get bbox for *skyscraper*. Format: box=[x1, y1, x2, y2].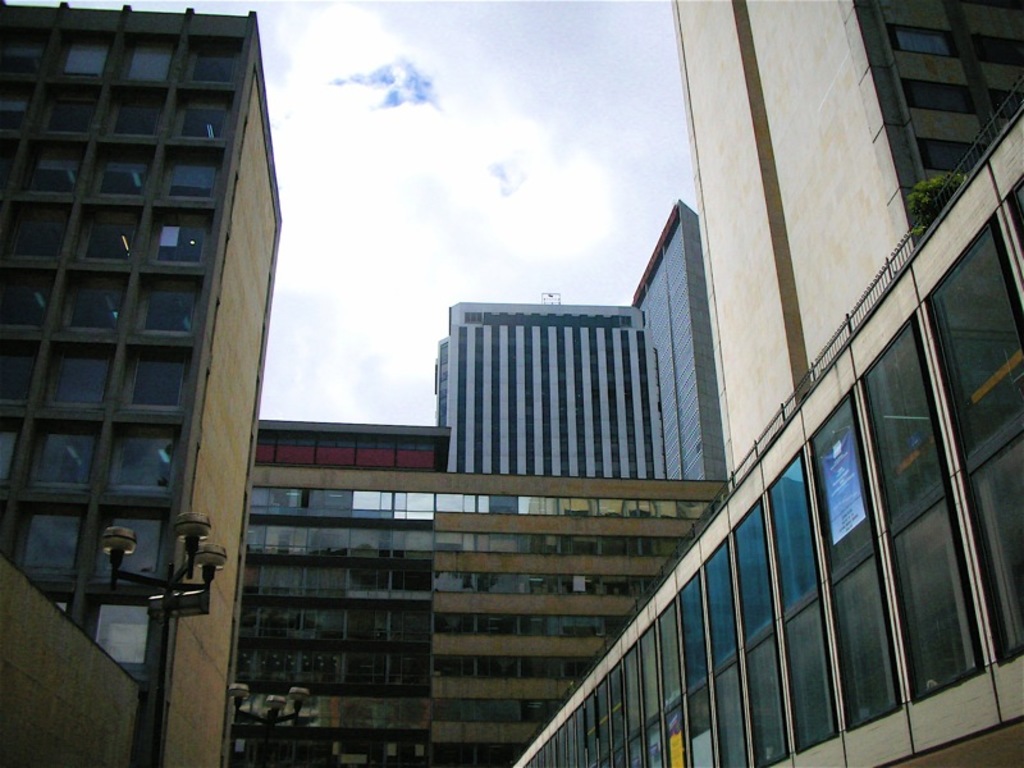
box=[0, 0, 288, 767].
